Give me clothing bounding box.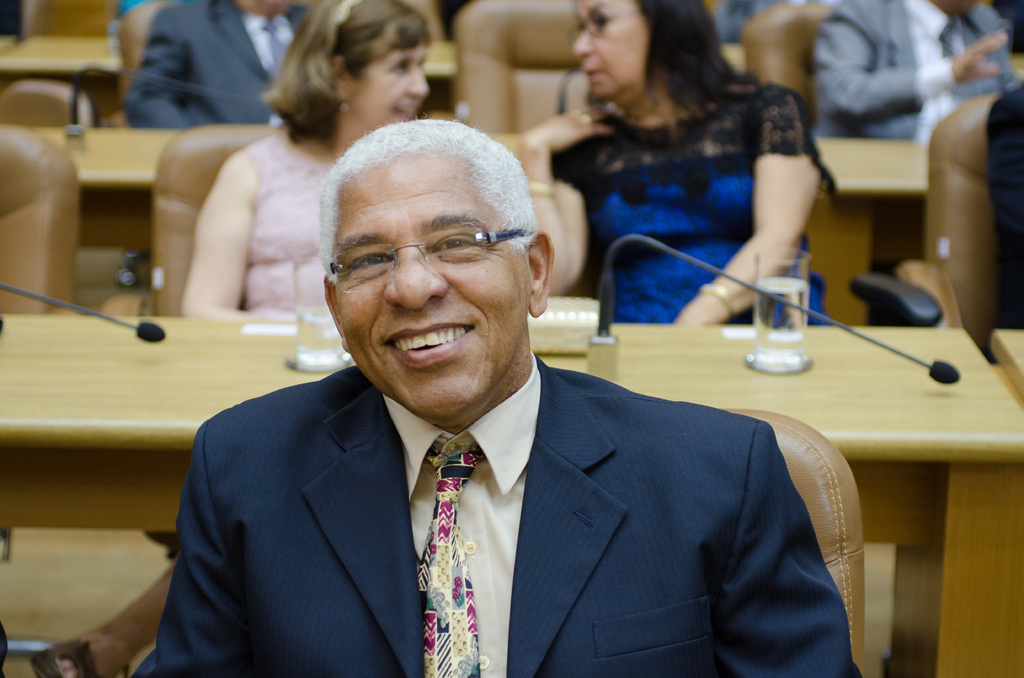
817/0/1021/139.
